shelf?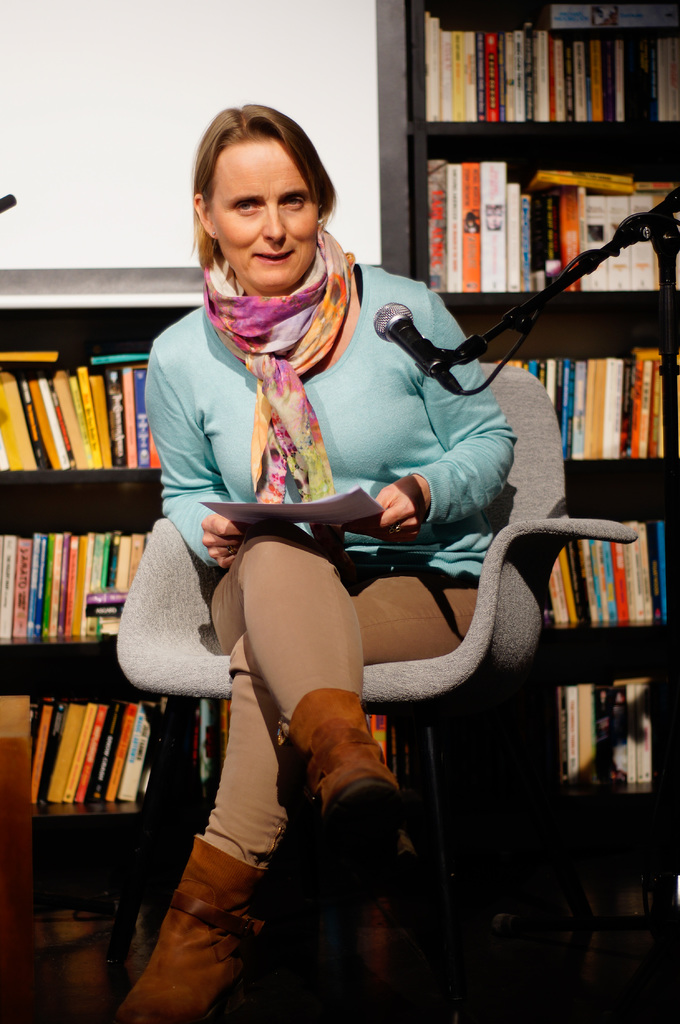
473:320:679:488
